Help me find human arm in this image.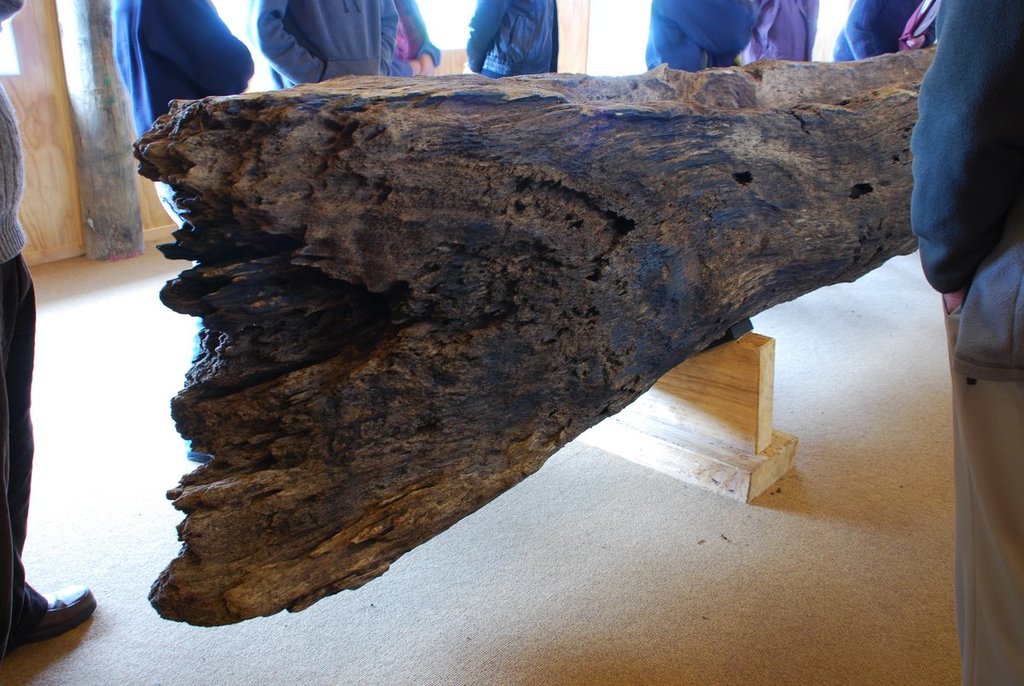
Found it: region(164, 0, 257, 92).
